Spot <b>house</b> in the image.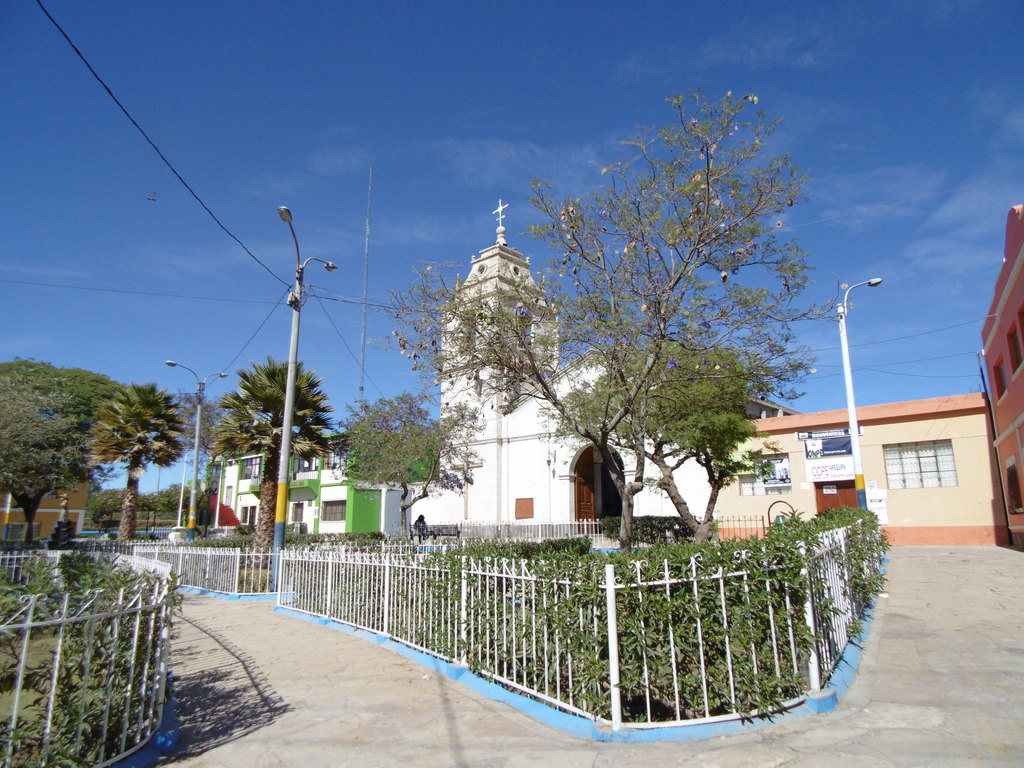
<b>house</b> found at {"left": 211, "top": 437, "right": 407, "bottom": 541}.
